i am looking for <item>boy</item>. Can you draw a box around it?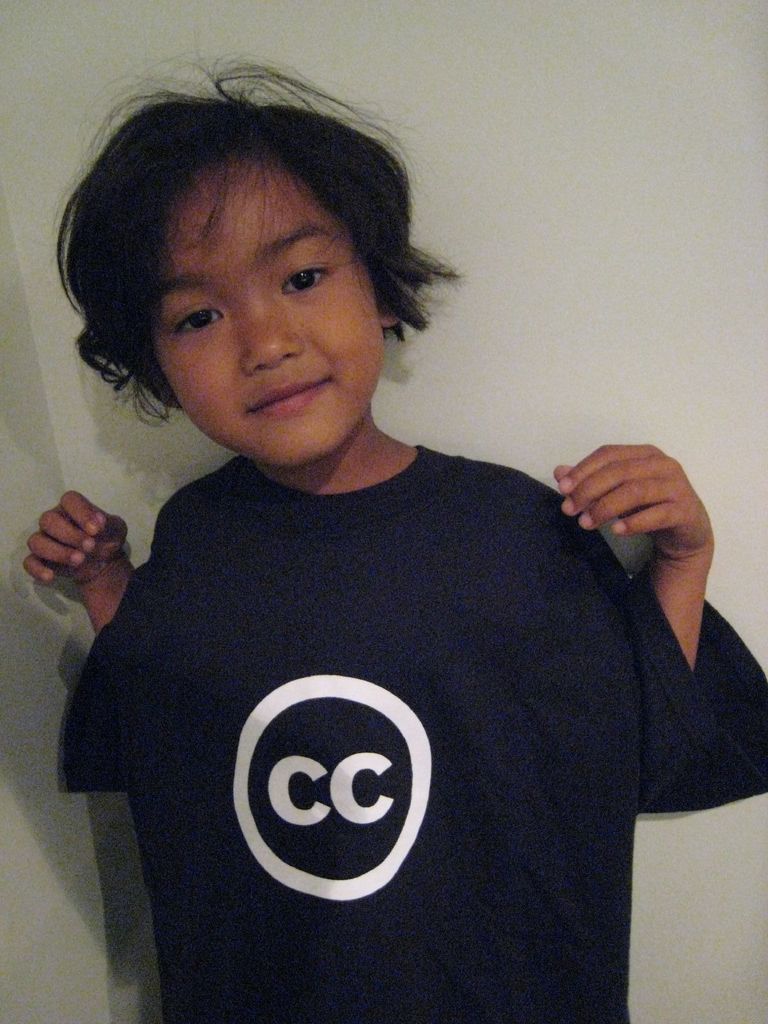
Sure, the bounding box is 23 40 767 1023.
